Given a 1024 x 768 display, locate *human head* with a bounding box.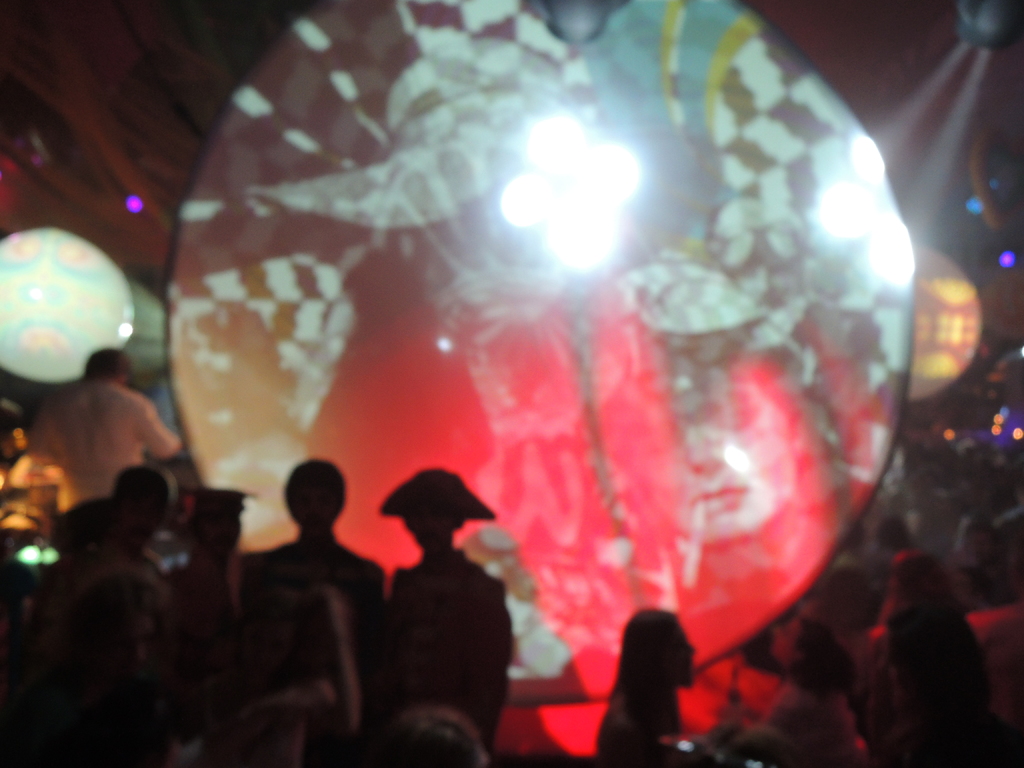
Located: box=[86, 344, 133, 385].
